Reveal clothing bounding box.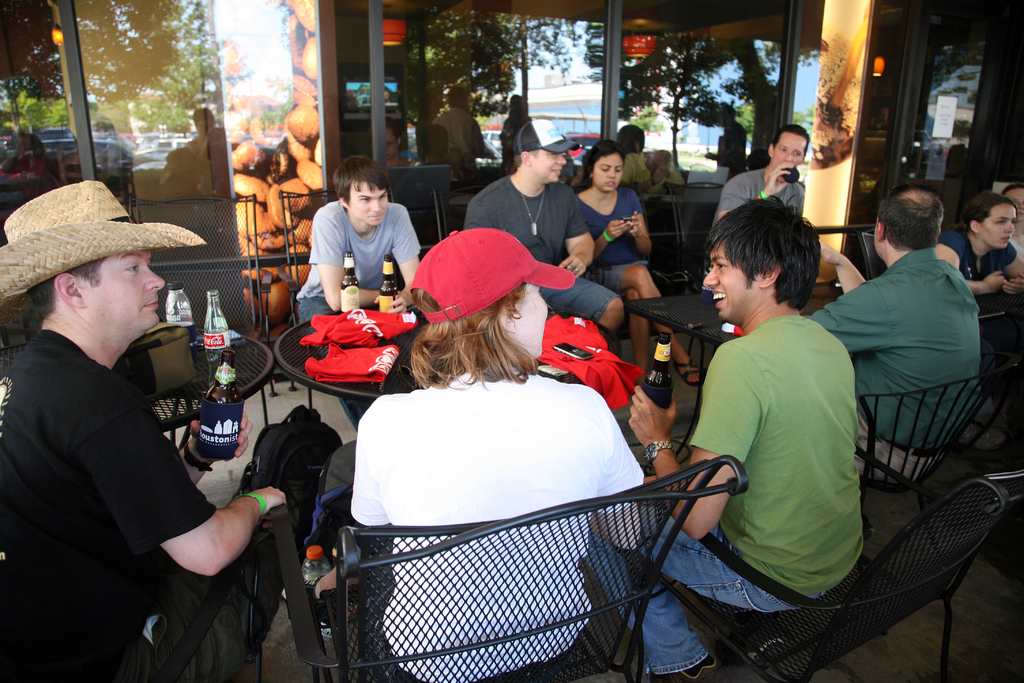
Revealed: {"x1": 618, "y1": 151, "x2": 686, "y2": 192}.
